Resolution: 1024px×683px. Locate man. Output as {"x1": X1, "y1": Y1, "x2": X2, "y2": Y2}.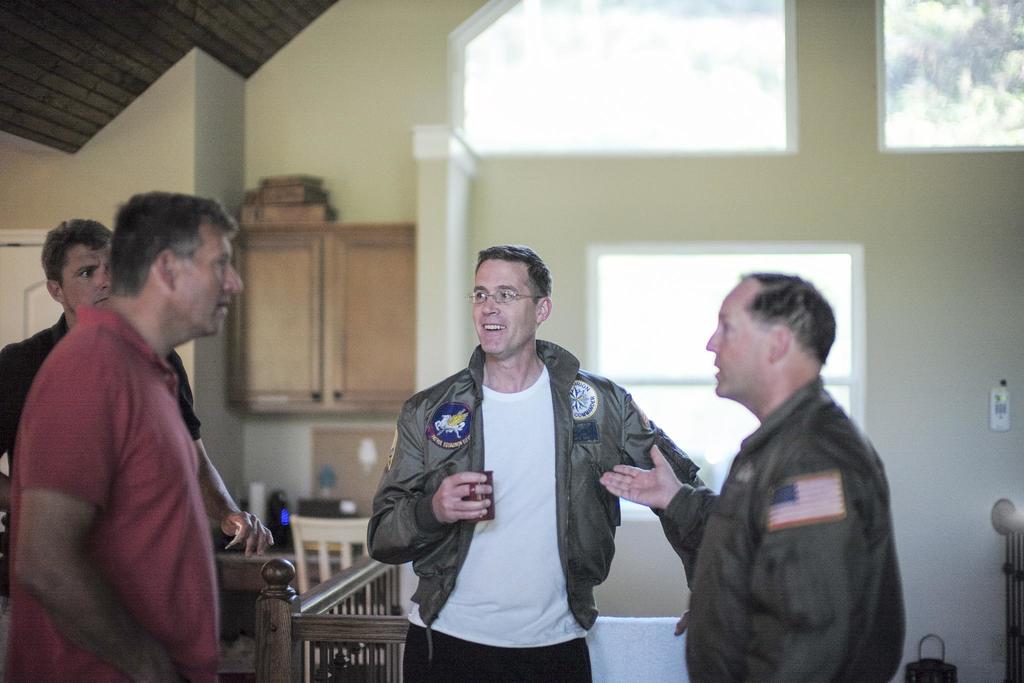
{"x1": 362, "y1": 240, "x2": 714, "y2": 682}.
